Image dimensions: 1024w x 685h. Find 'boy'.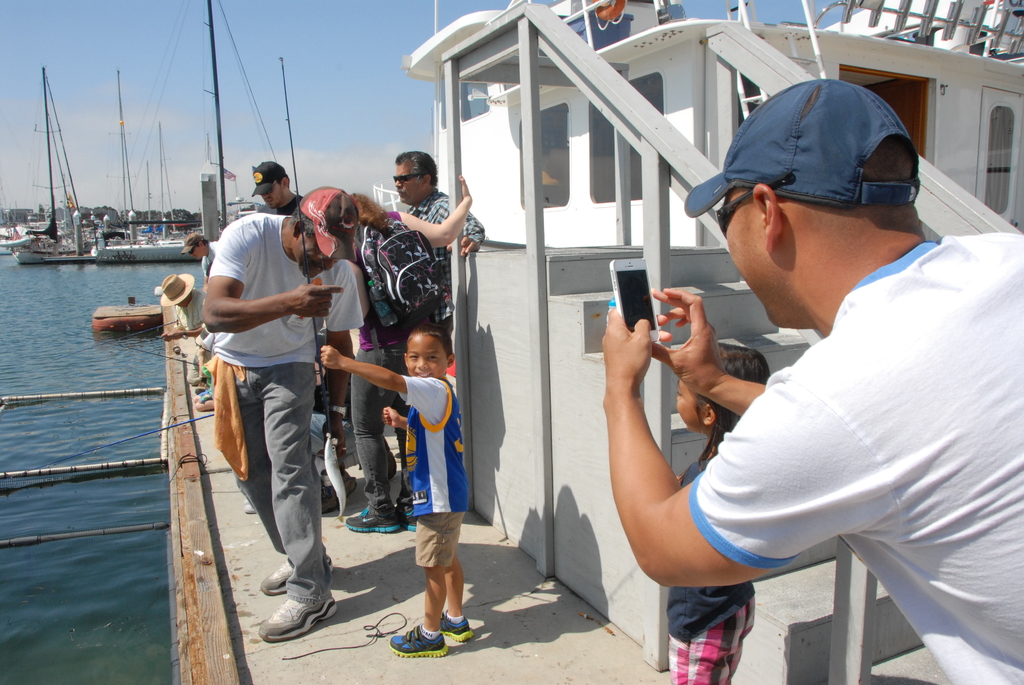
left=316, top=322, right=472, bottom=661.
